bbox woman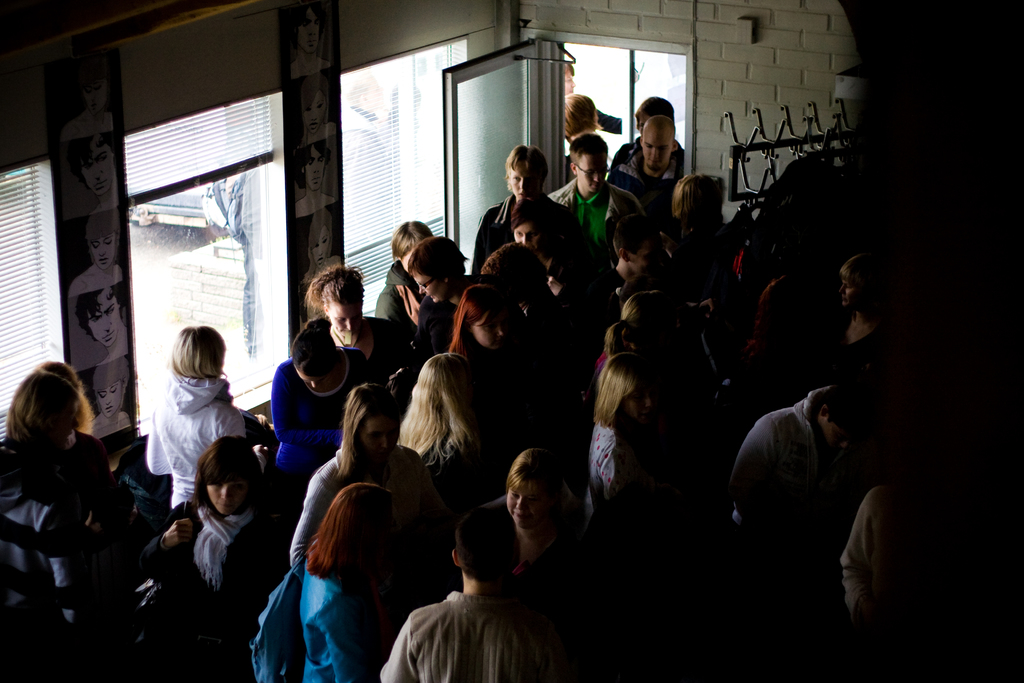
region(5, 354, 127, 633)
